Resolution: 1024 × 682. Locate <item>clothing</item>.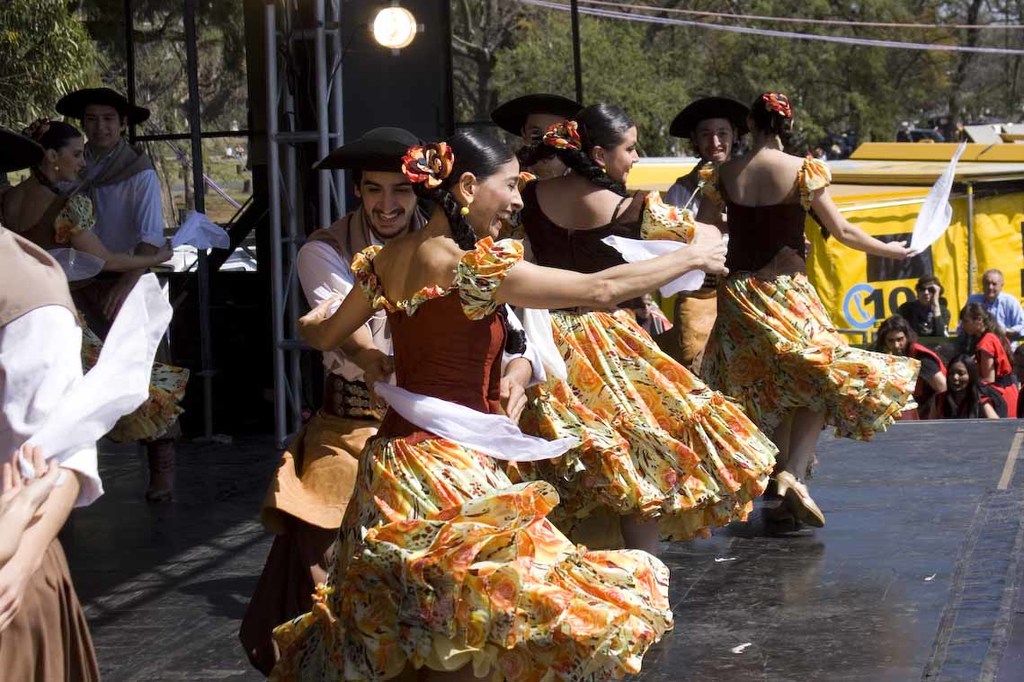
667,152,729,368.
